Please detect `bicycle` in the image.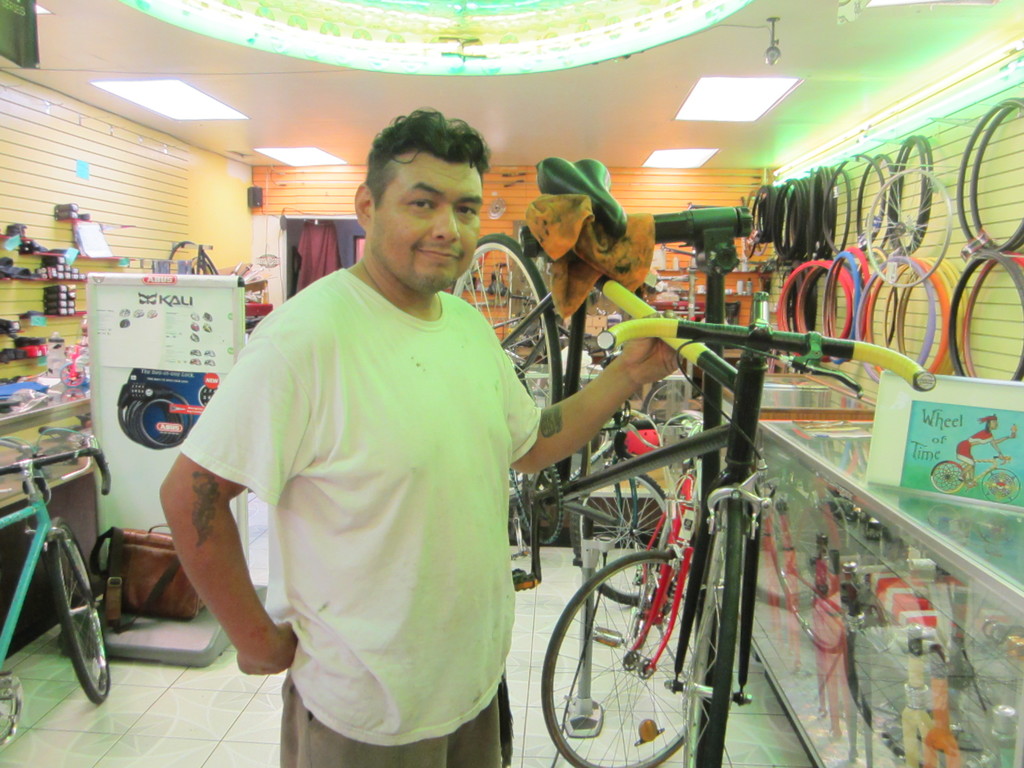
crop(3, 410, 122, 718).
